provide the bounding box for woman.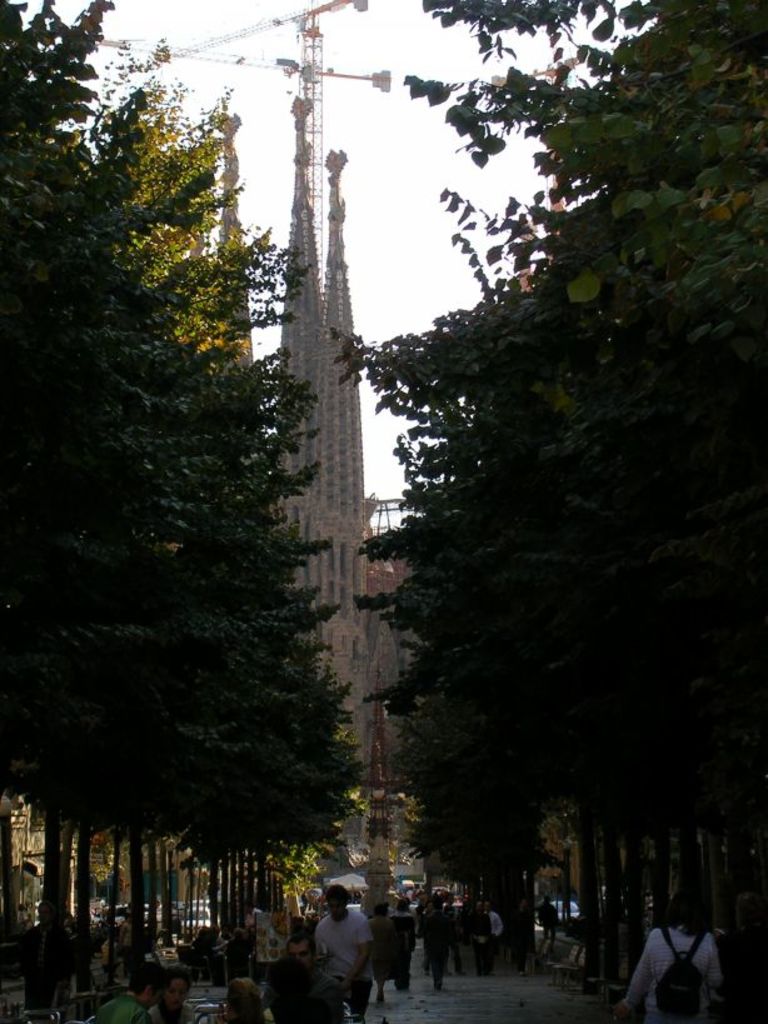
detection(612, 876, 728, 1023).
